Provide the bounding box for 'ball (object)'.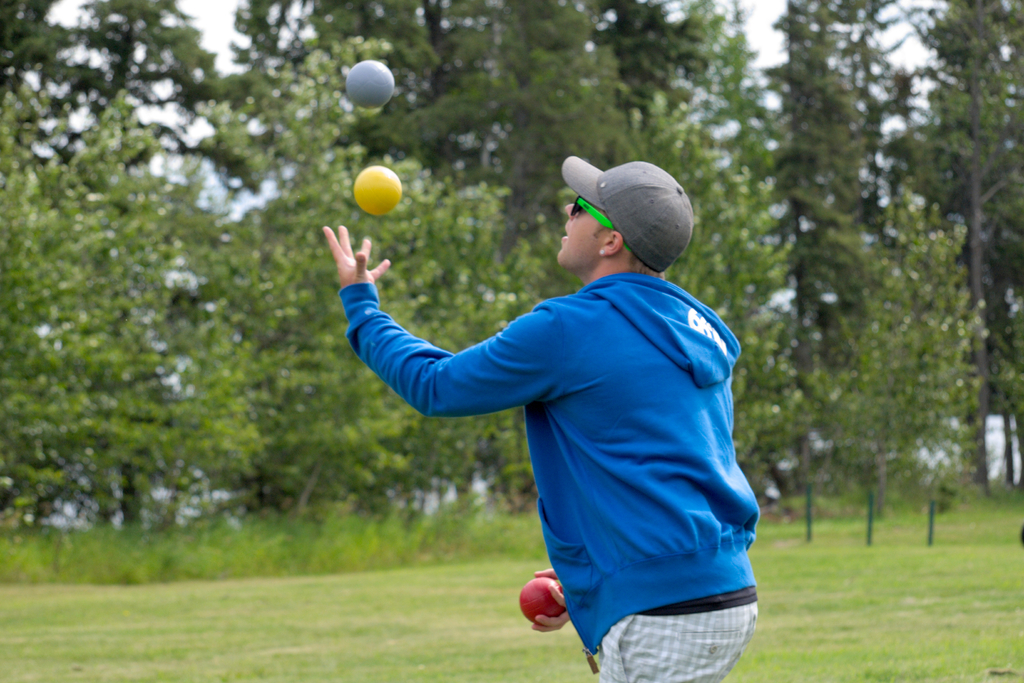
x1=346, y1=59, x2=396, y2=111.
